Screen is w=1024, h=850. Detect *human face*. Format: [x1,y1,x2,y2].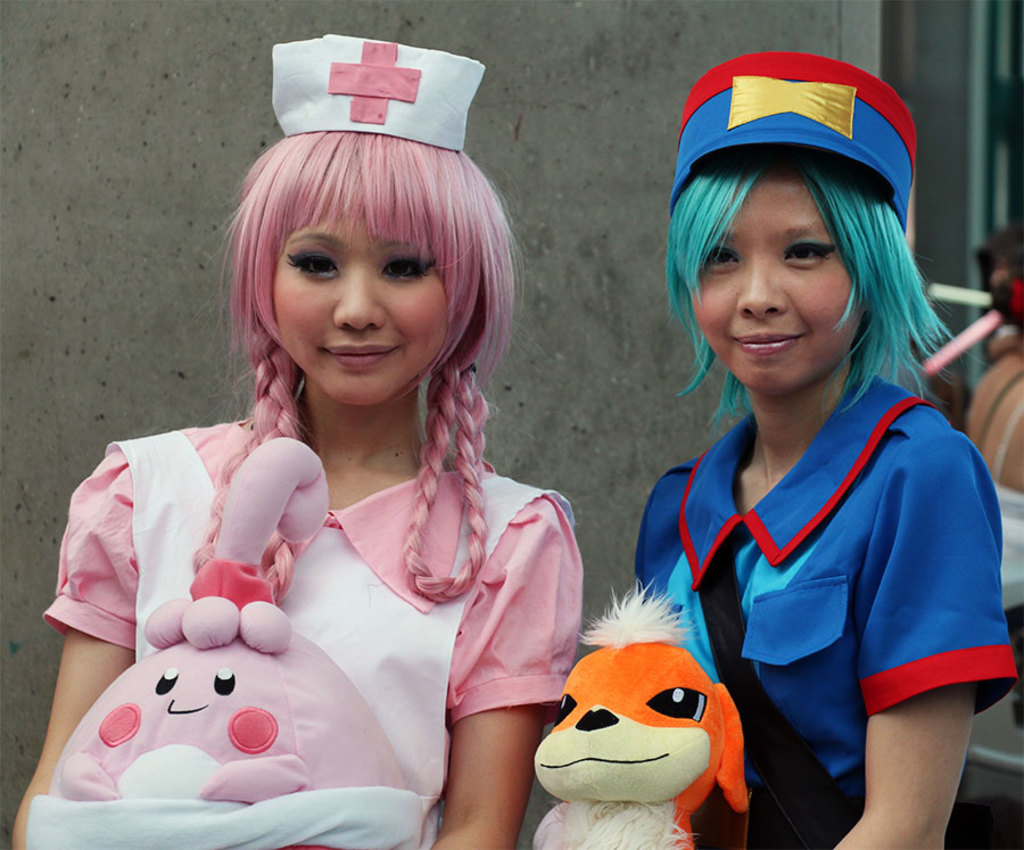
[273,204,447,407].
